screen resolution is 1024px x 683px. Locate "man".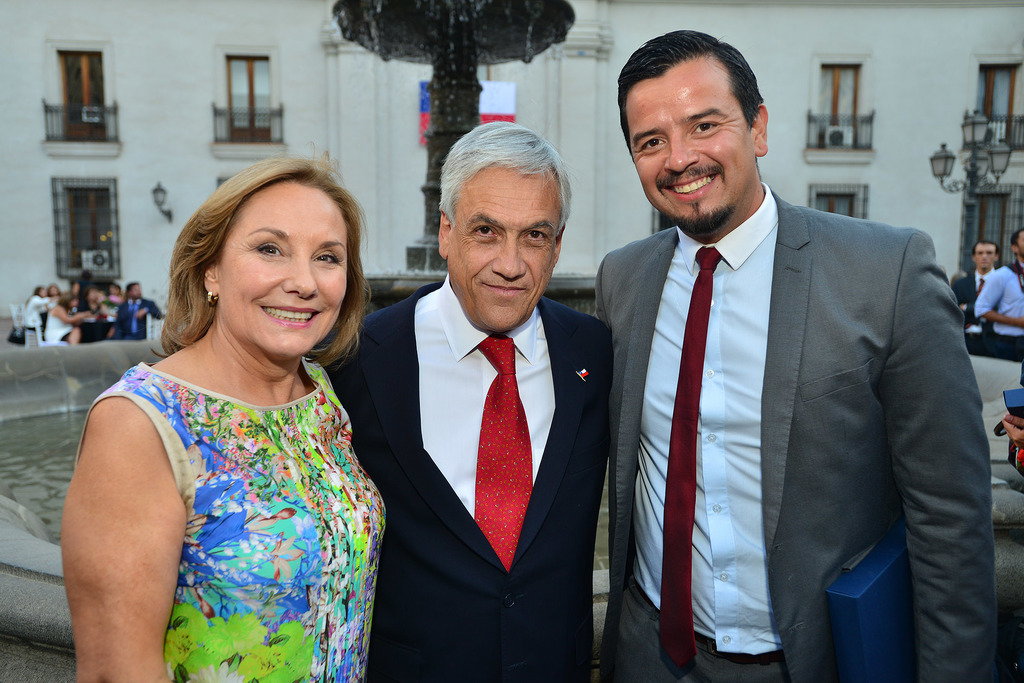
box(316, 119, 614, 682).
